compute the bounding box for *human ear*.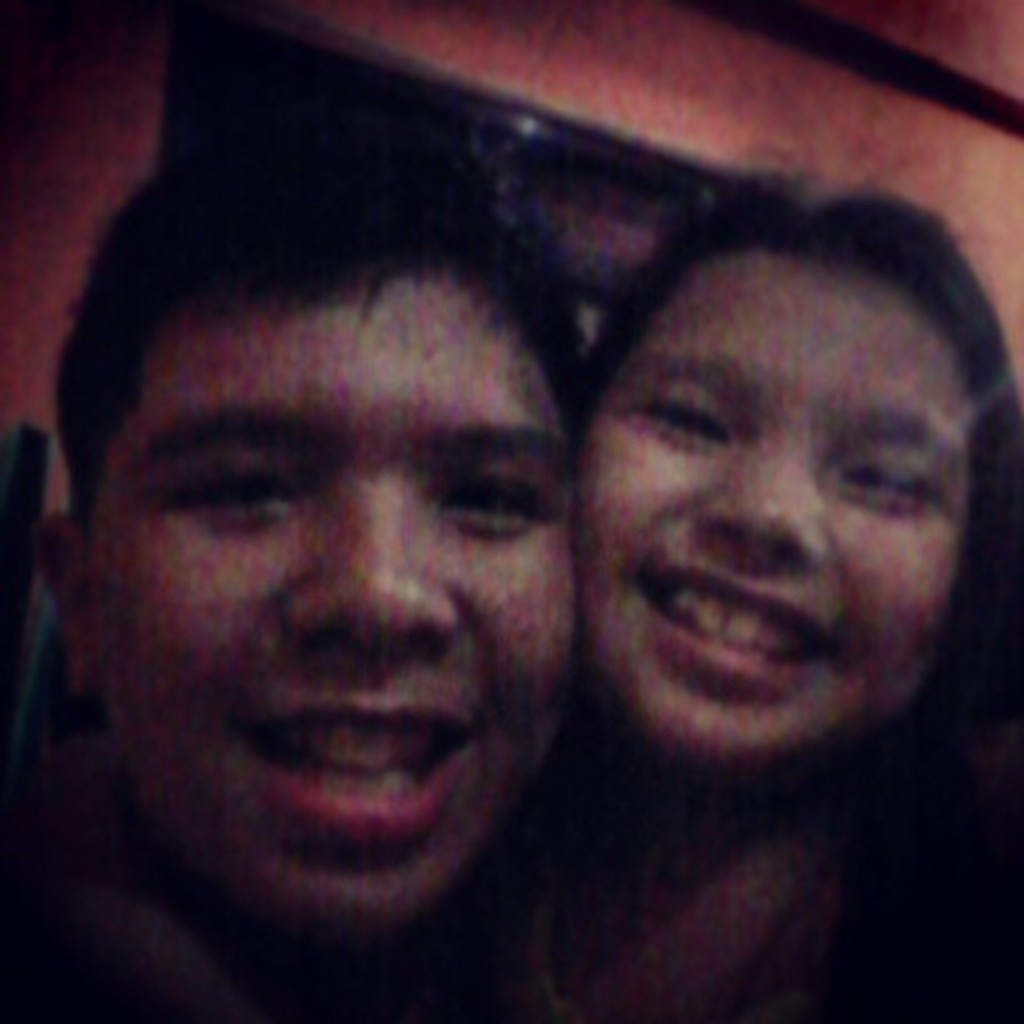
(36,512,83,693).
